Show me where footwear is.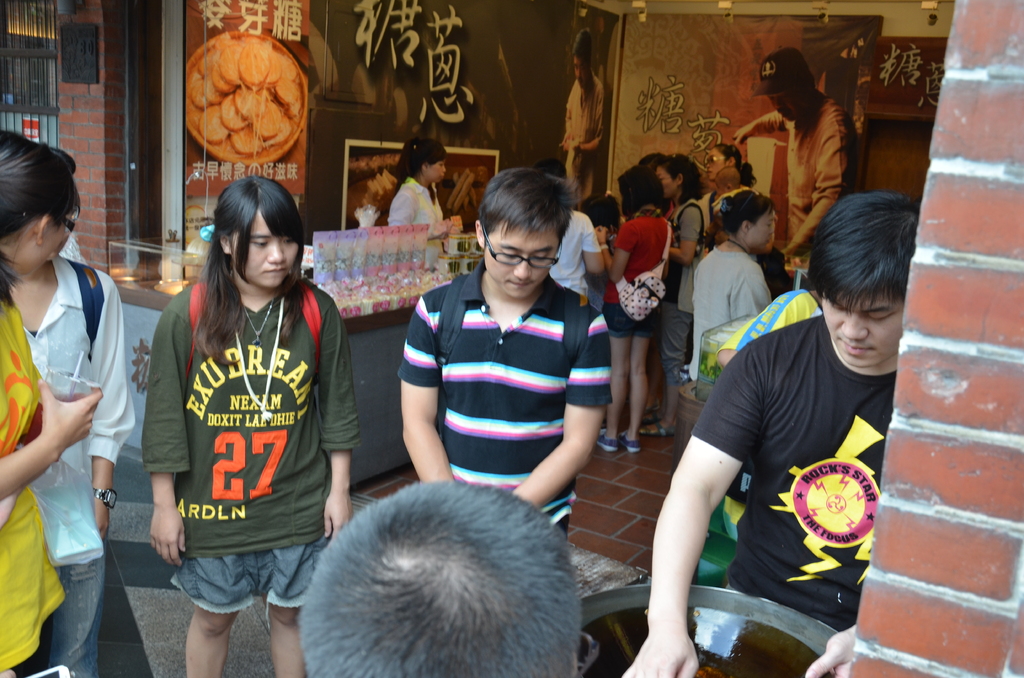
footwear is at left=595, top=431, right=619, bottom=455.
